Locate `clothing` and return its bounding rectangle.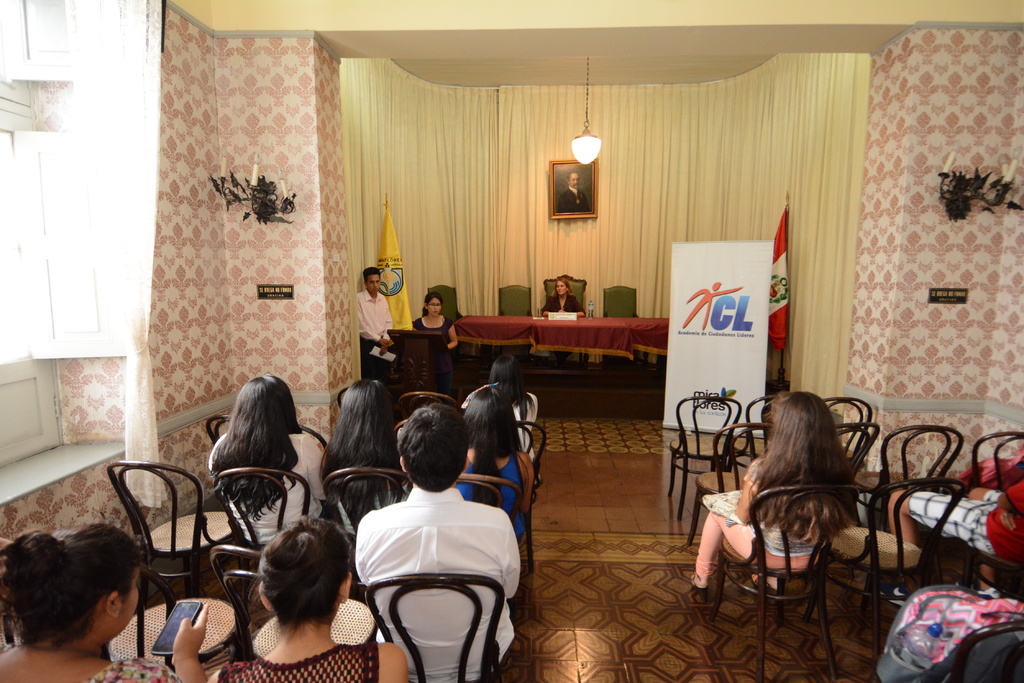
left=218, top=632, right=376, bottom=682.
